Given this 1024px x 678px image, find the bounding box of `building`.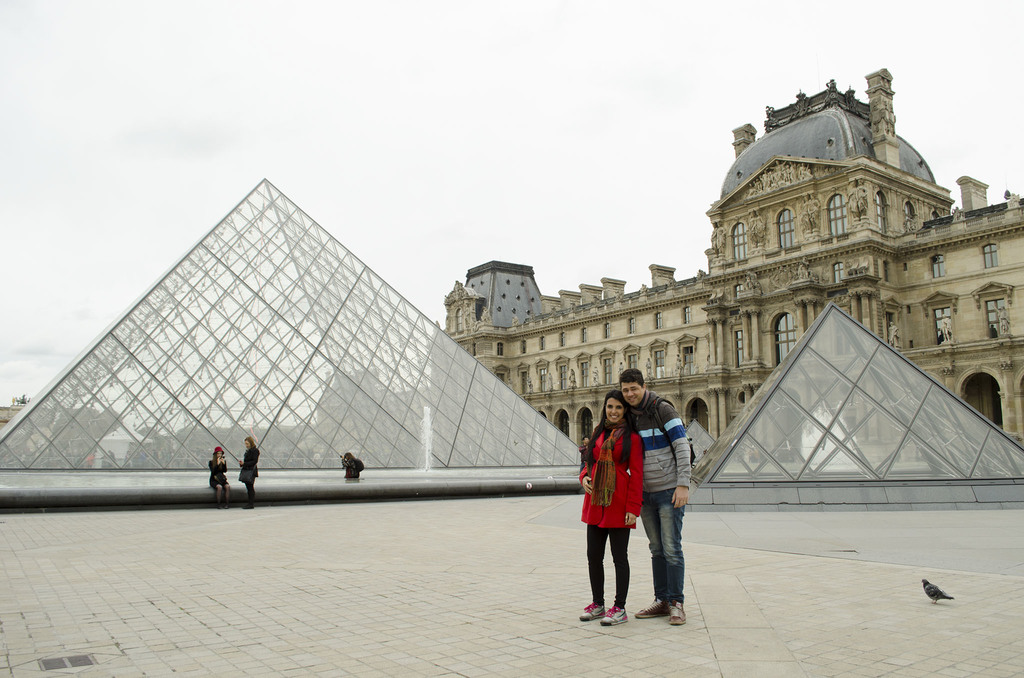
region(421, 60, 1023, 462).
